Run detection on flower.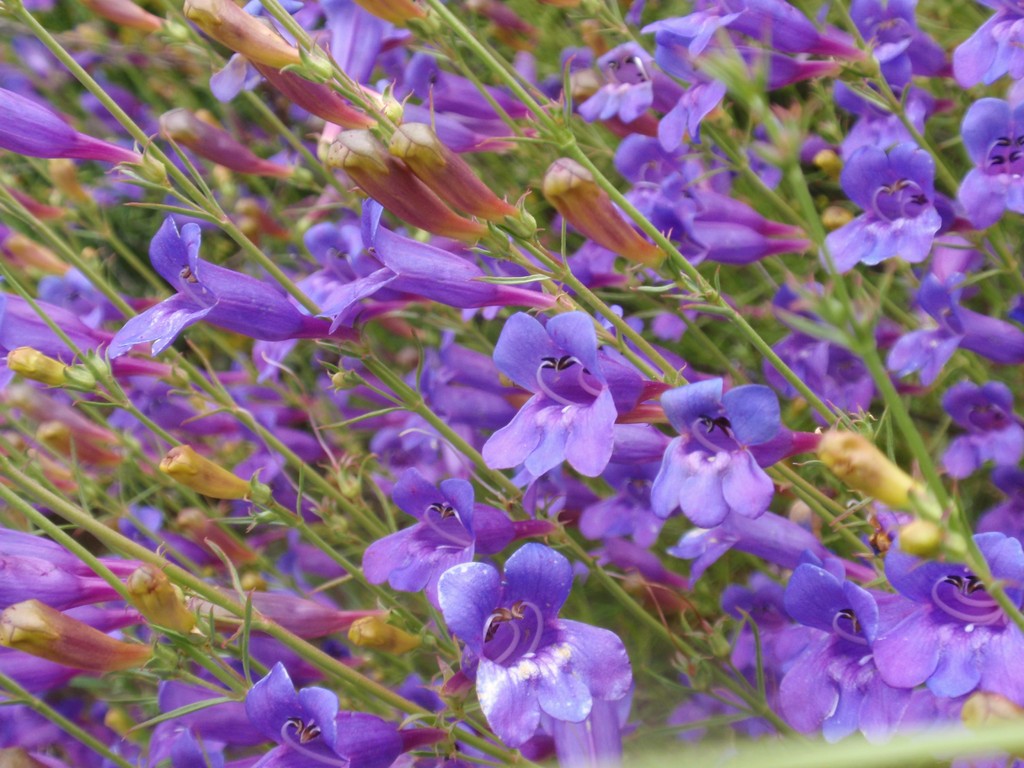
Result: crop(776, 557, 979, 754).
